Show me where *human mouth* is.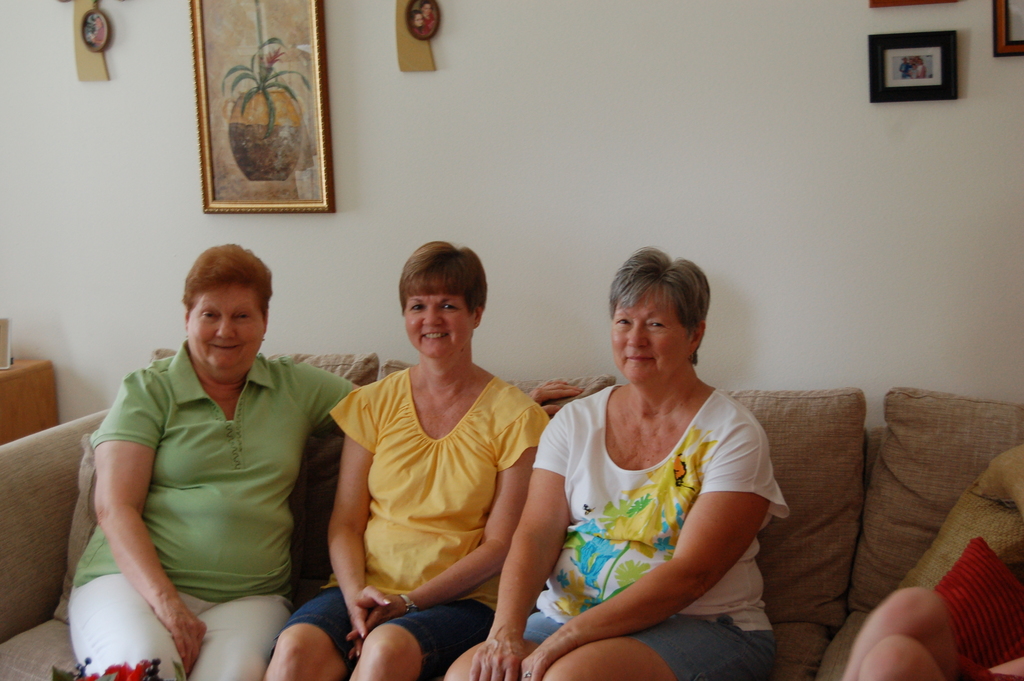
*human mouth* is at pyautogui.locateOnScreen(421, 332, 445, 337).
